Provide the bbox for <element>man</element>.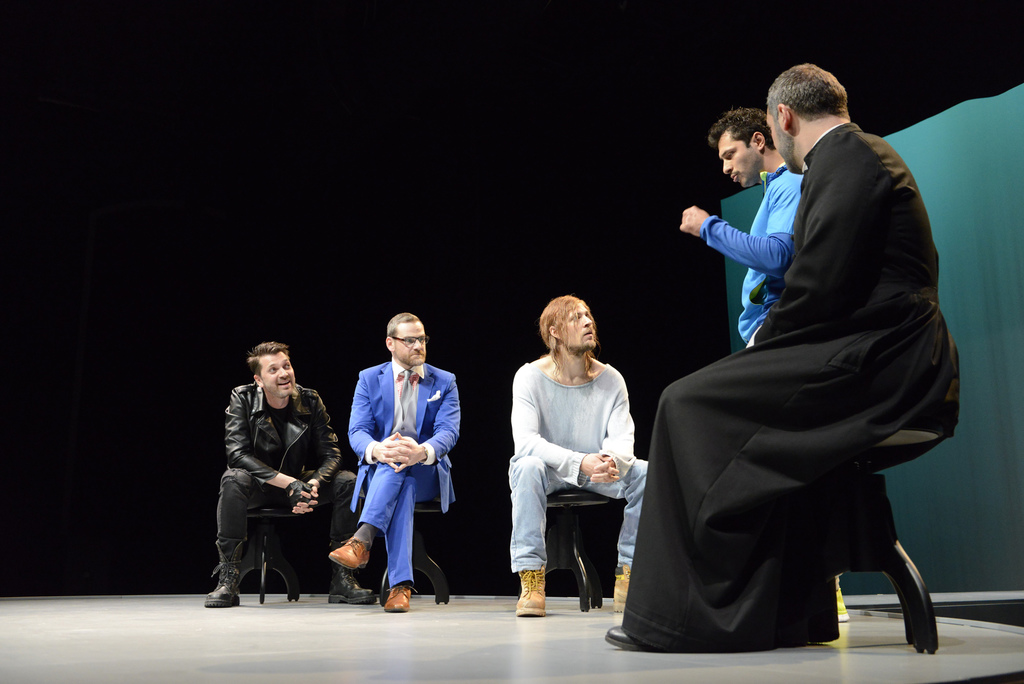
<region>678, 111, 808, 346</region>.
